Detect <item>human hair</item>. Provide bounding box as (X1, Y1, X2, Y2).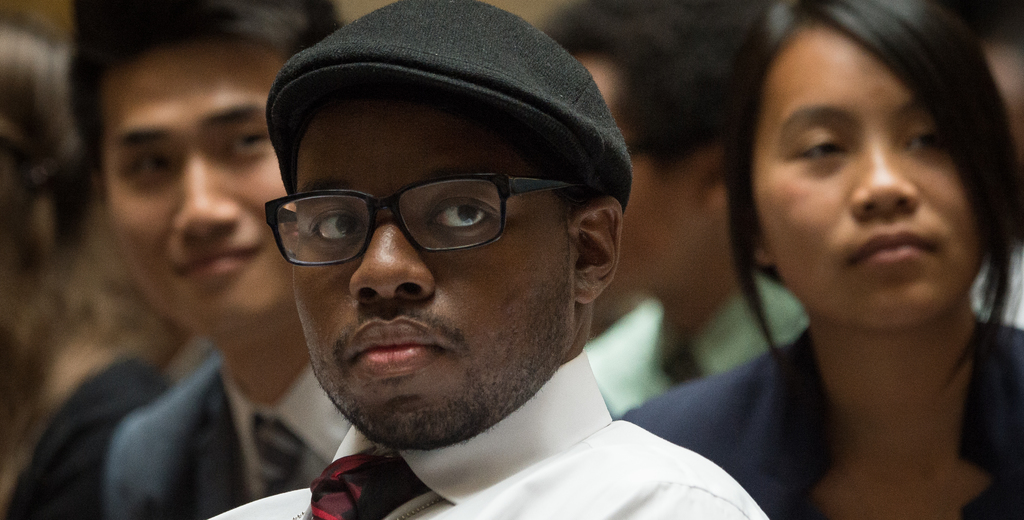
(543, 0, 781, 259).
